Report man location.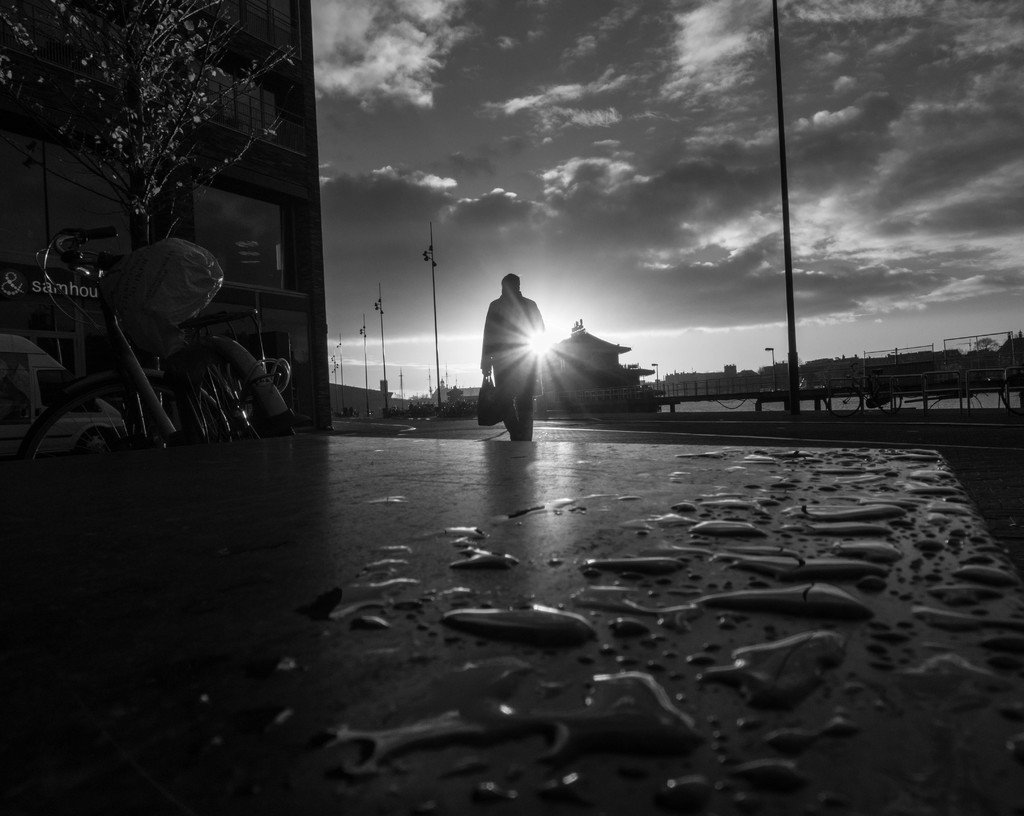
Report: [472, 260, 566, 447].
